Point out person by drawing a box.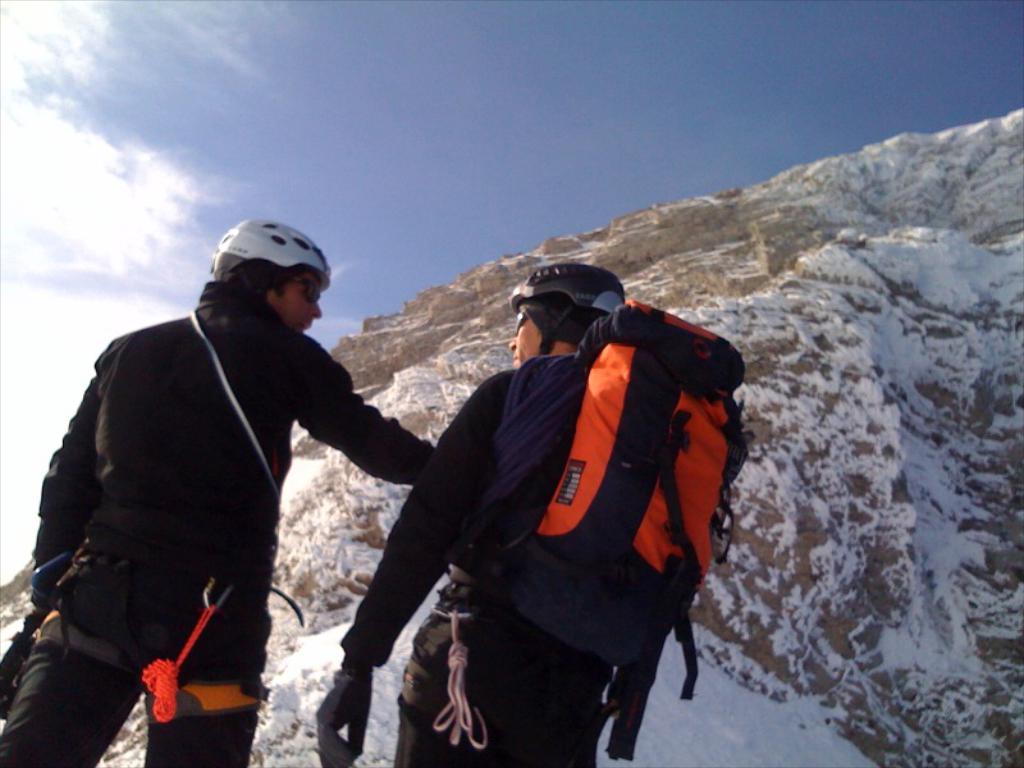
BBox(315, 264, 627, 767).
